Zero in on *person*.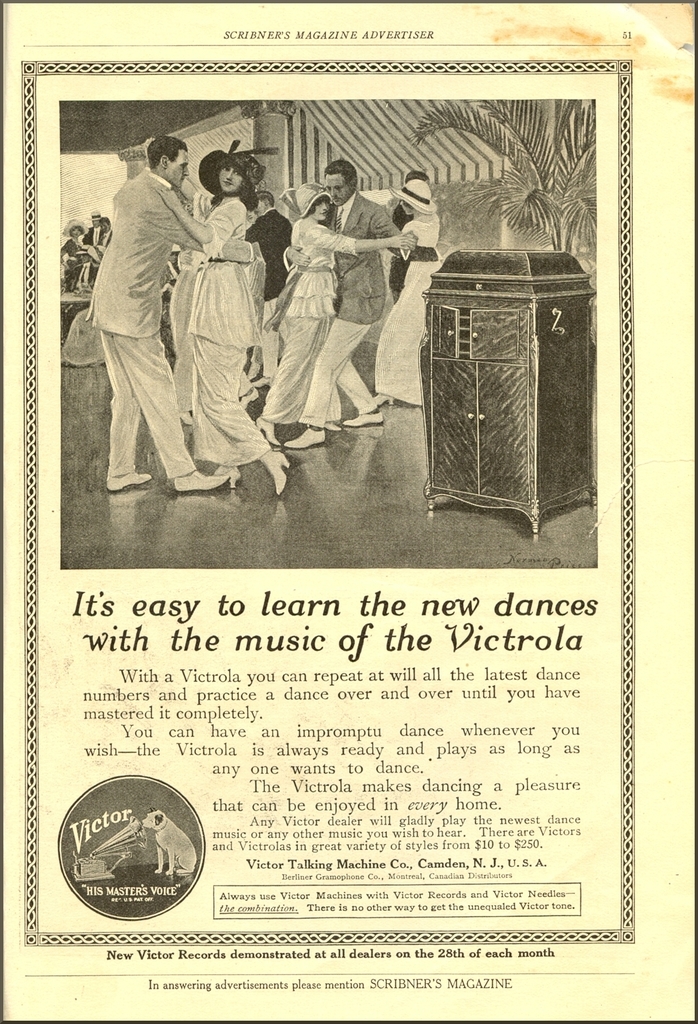
Zeroed in: bbox=[269, 180, 415, 447].
